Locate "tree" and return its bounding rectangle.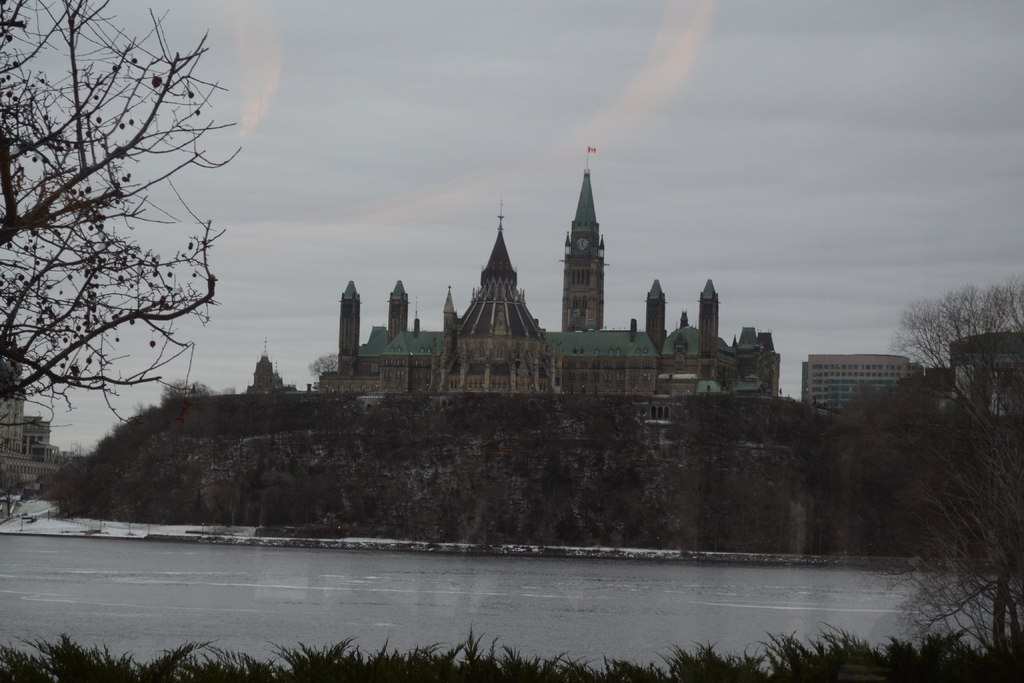
bbox=[308, 353, 339, 377].
